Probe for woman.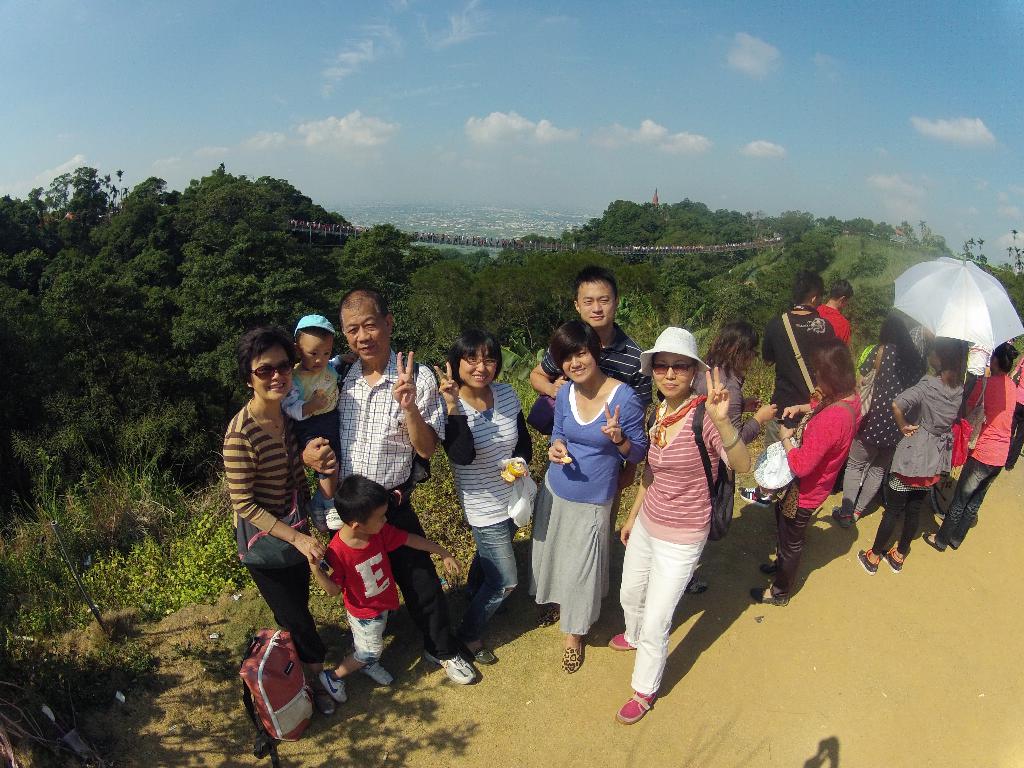
Probe result: x1=689 y1=319 x2=779 y2=600.
